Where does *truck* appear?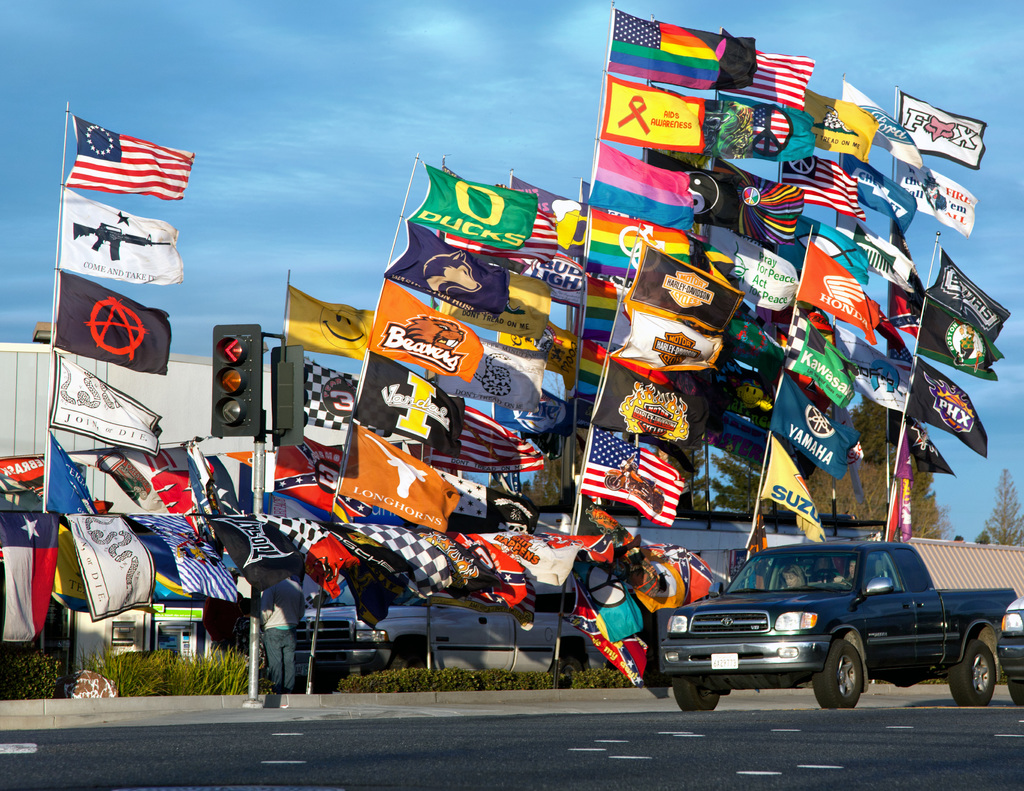
Appears at <box>653,547,1016,719</box>.
